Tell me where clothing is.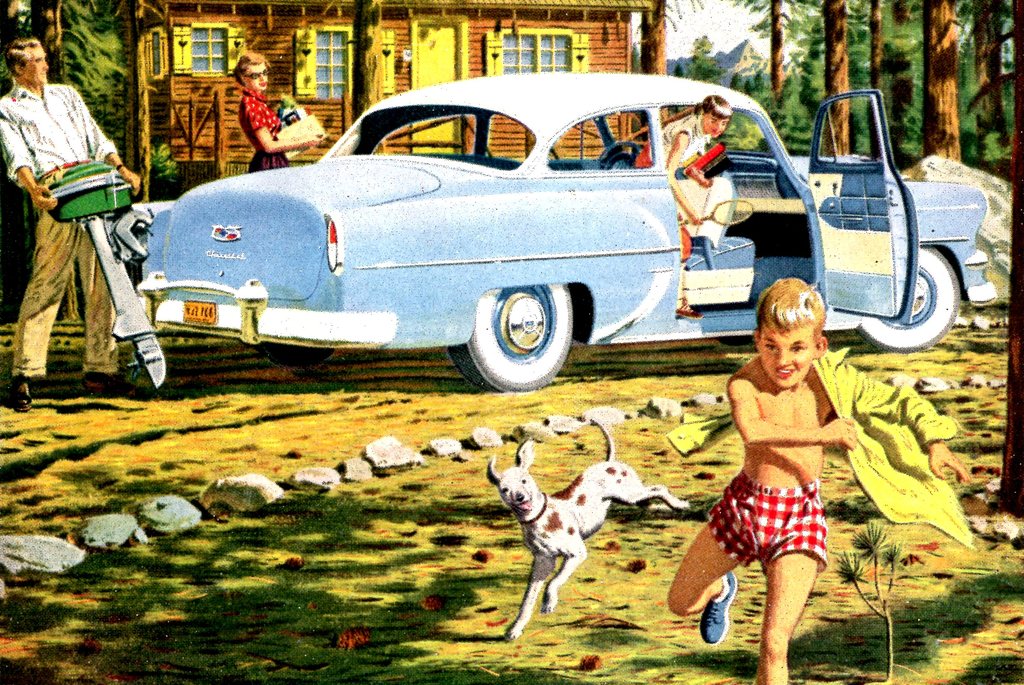
clothing is at 638, 111, 712, 197.
